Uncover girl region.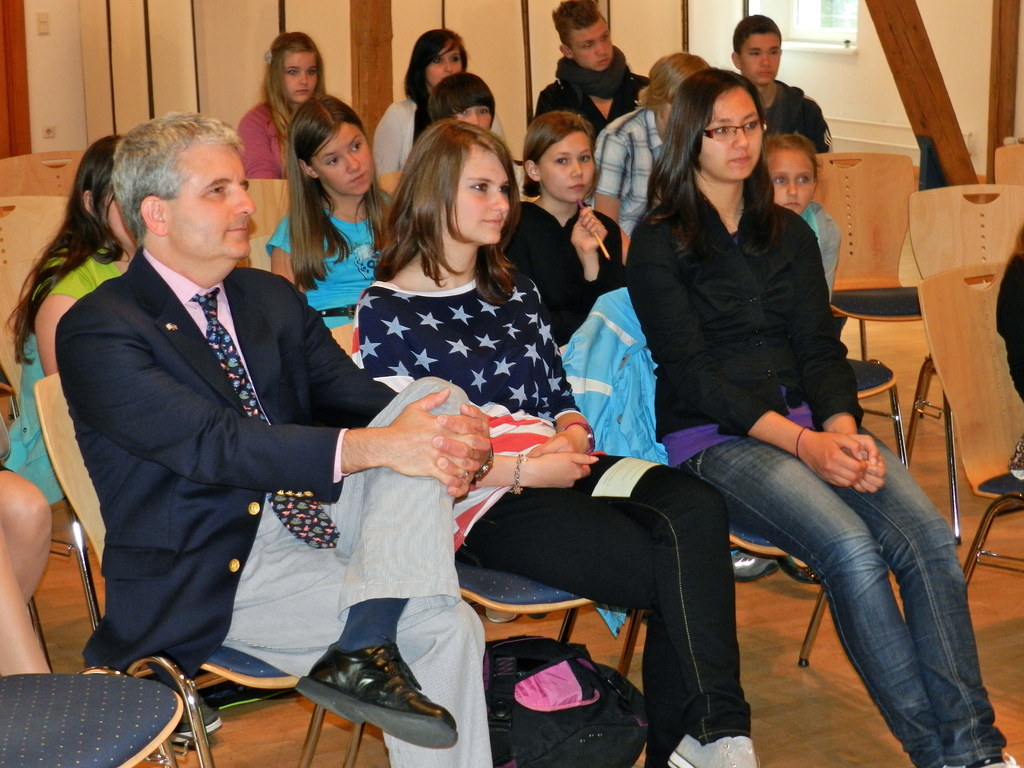
Uncovered: box=[495, 108, 627, 353].
